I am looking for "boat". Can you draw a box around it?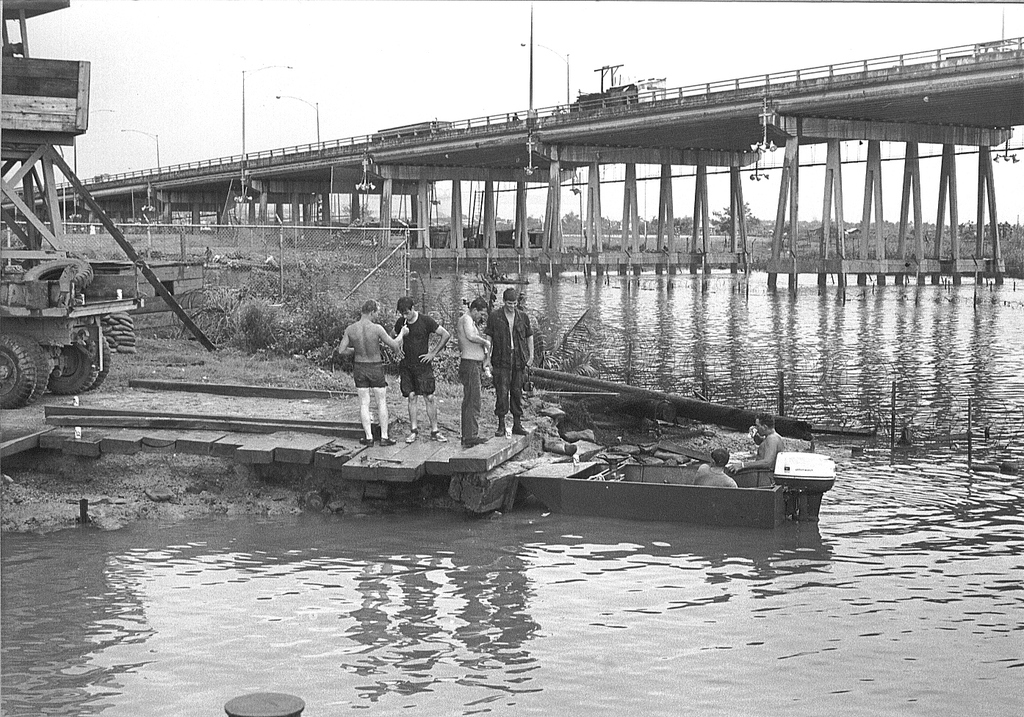
Sure, the bounding box is BBox(513, 447, 837, 527).
